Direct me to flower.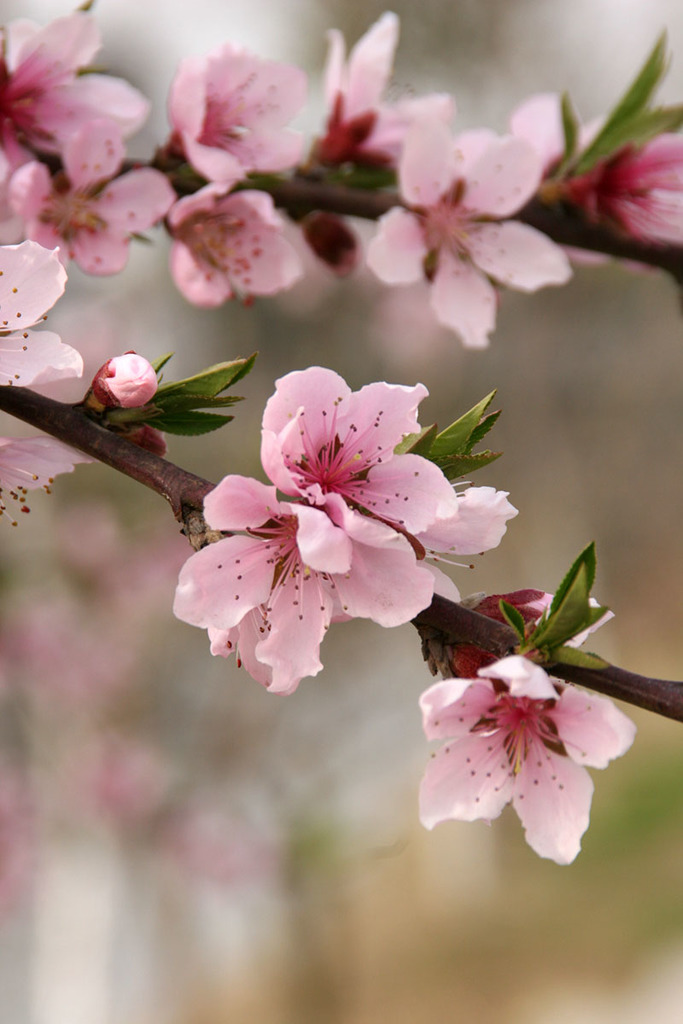
Direction: rect(172, 362, 500, 707).
